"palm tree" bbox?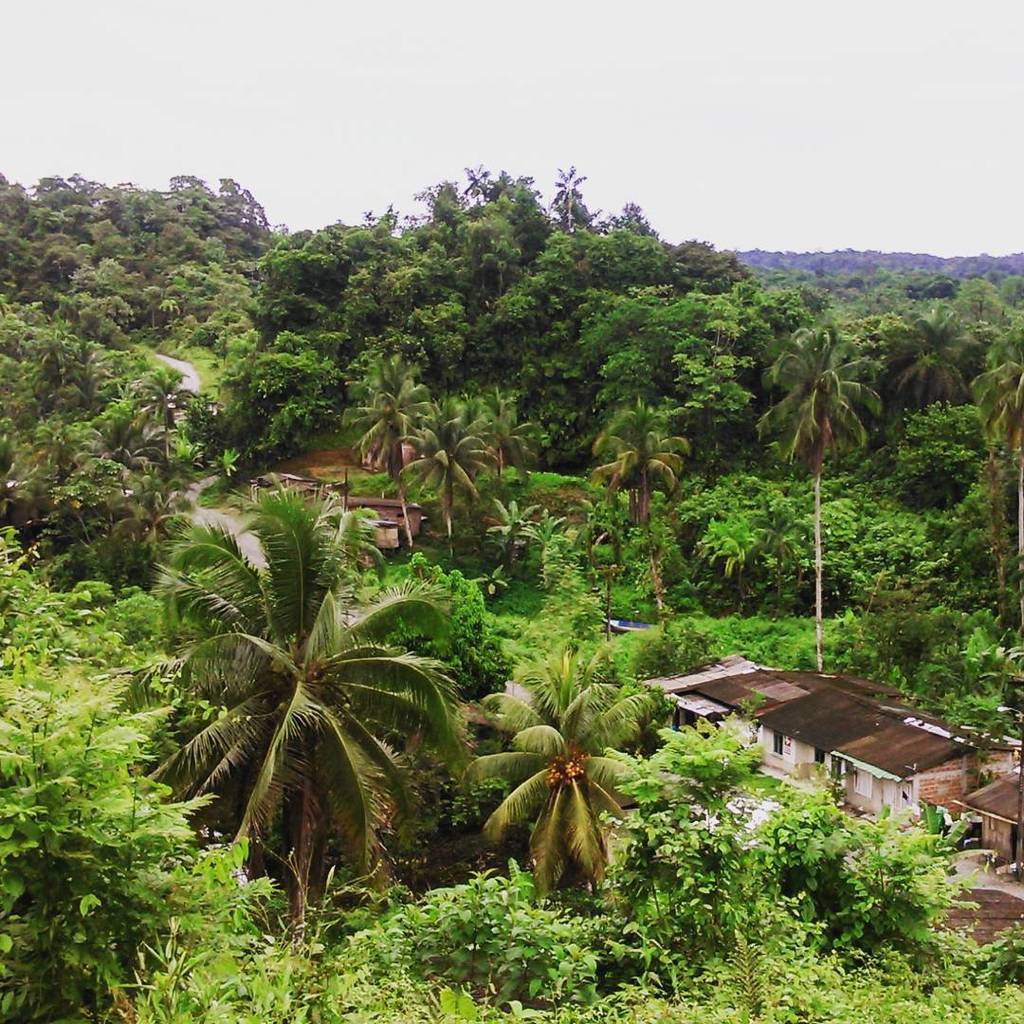
crop(770, 313, 881, 667)
